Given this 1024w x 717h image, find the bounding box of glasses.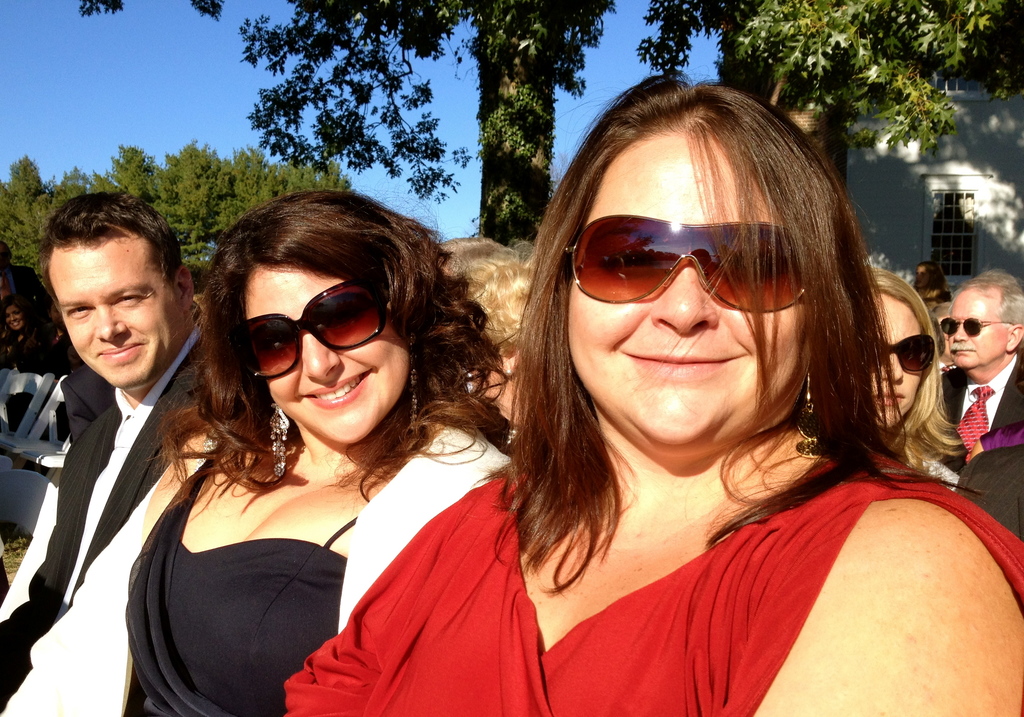
<box>560,211,806,314</box>.
